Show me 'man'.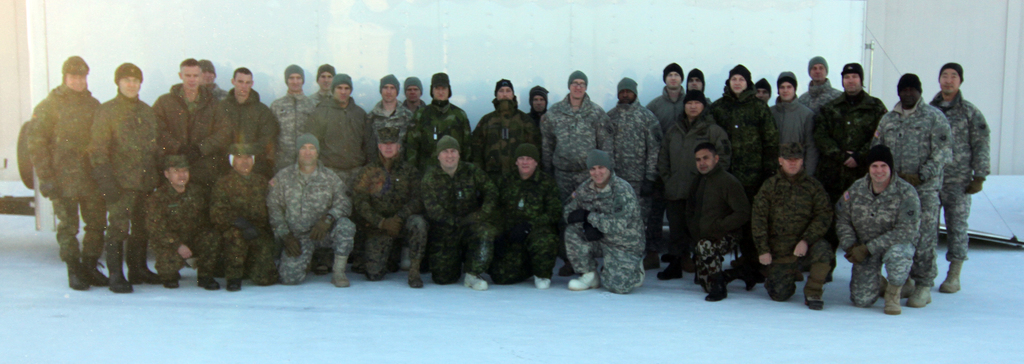
'man' is here: 490, 145, 568, 290.
